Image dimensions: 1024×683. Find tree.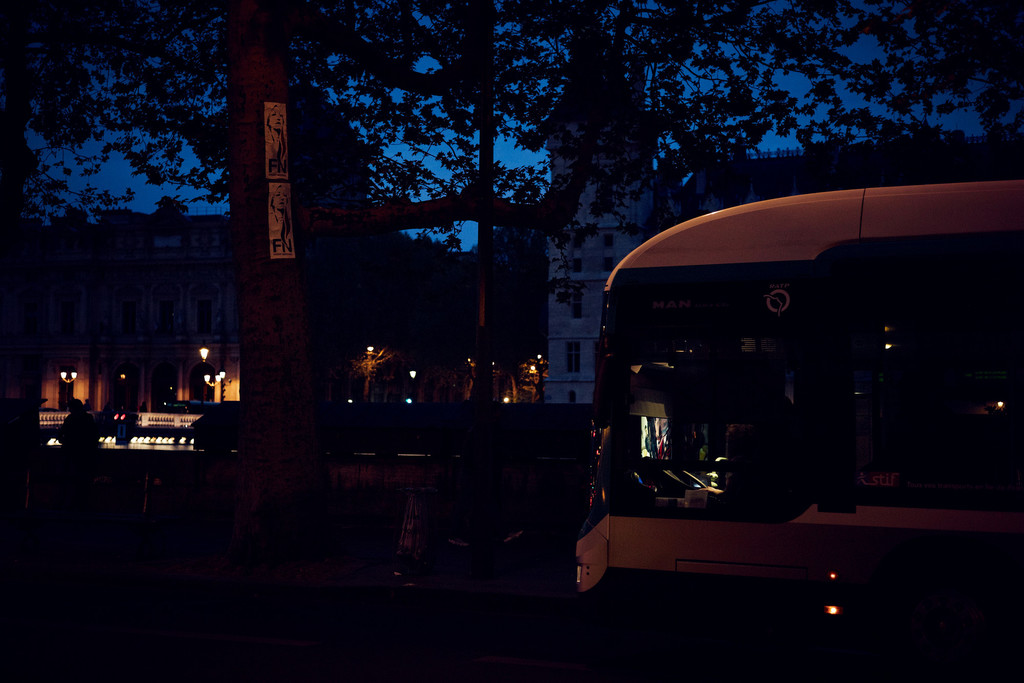
detection(0, 1, 1022, 682).
